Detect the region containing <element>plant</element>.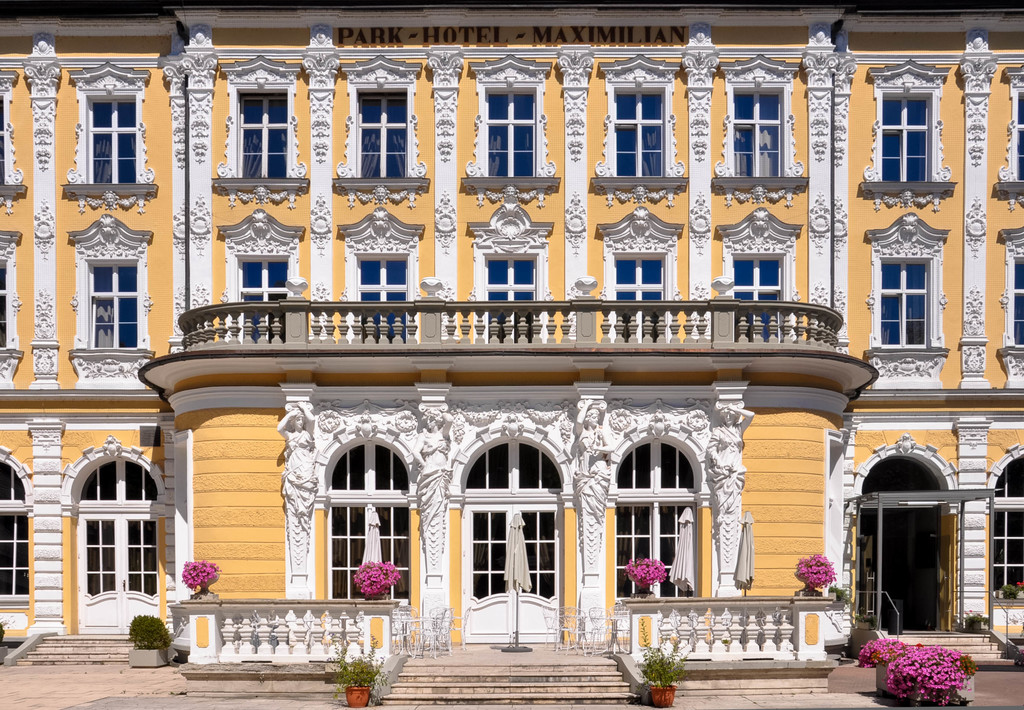
[858,638,903,668].
